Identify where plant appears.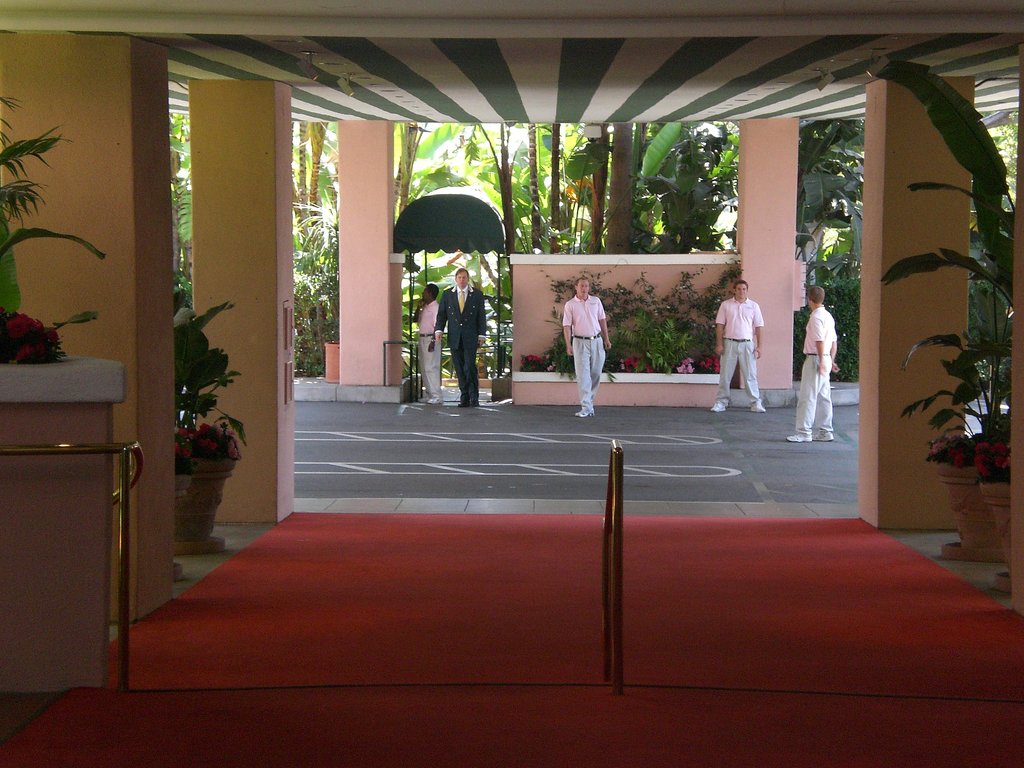
Appears at l=702, t=351, r=721, b=372.
